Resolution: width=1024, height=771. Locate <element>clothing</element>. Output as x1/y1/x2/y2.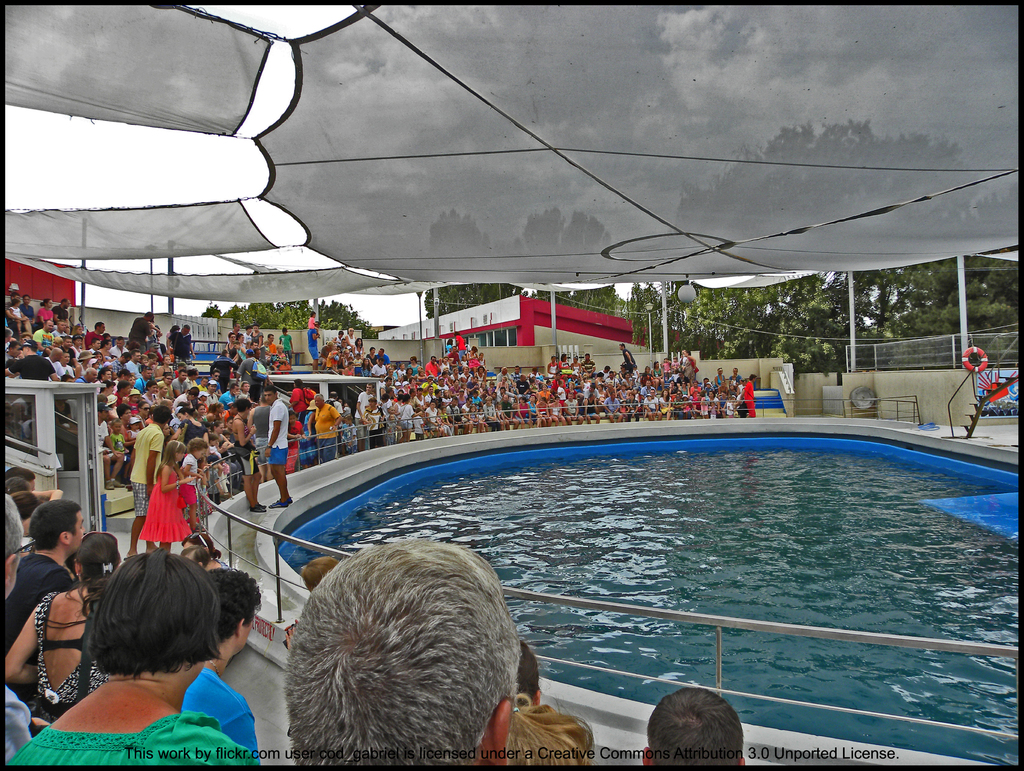
134/418/164/518.
